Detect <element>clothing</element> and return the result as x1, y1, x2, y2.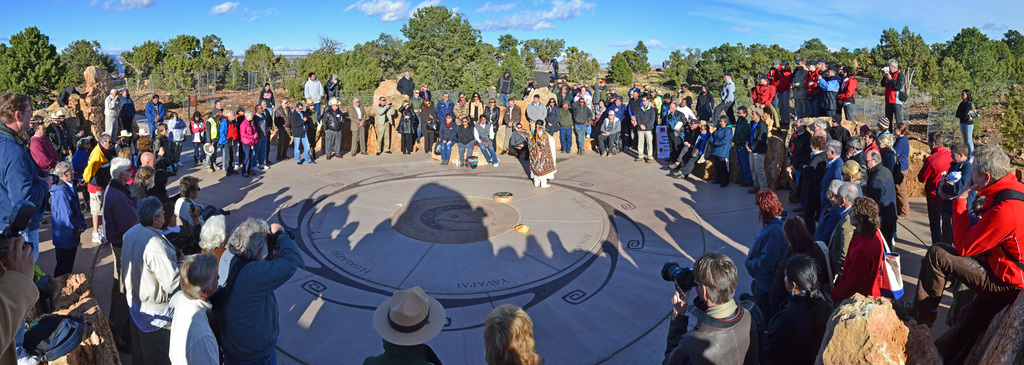
396, 77, 415, 97.
